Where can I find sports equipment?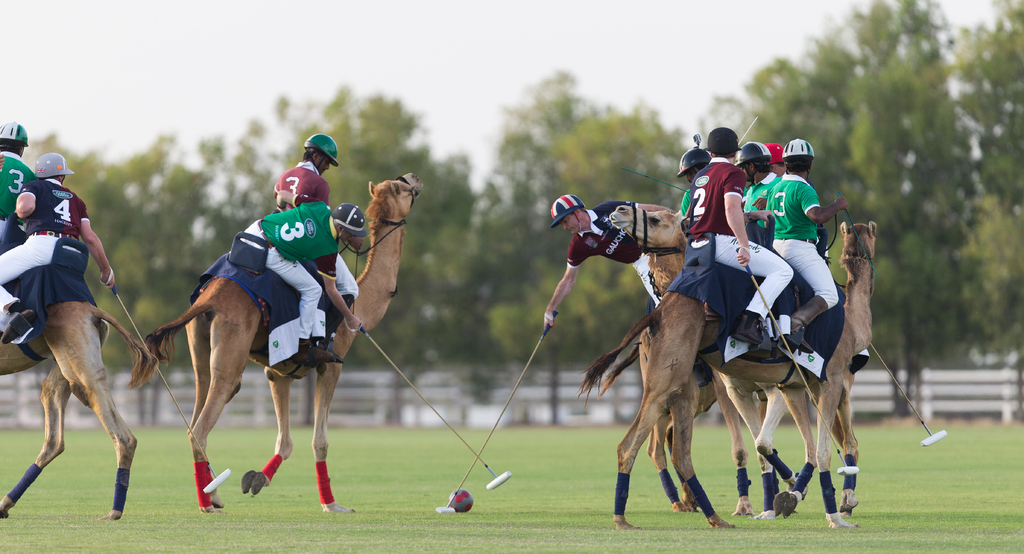
You can find it at detection(554, 190, 586, 235).
